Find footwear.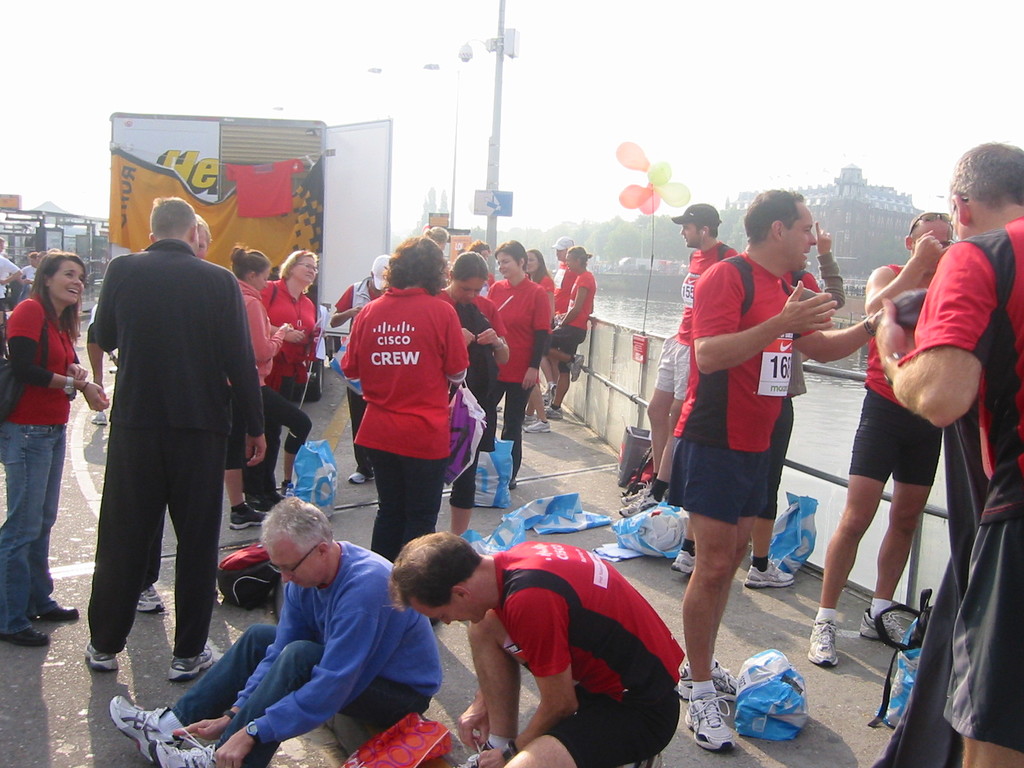
l=544, t=406, r=564, b=420.
